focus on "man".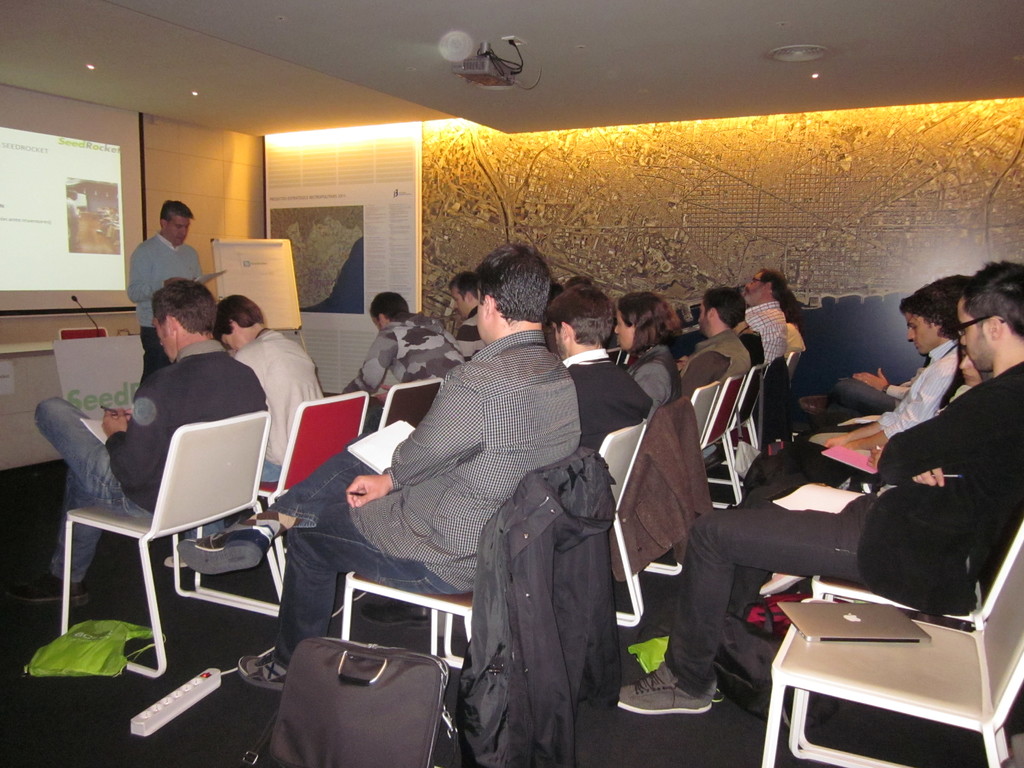
Focused at crop(551, 278, 654, 464).
